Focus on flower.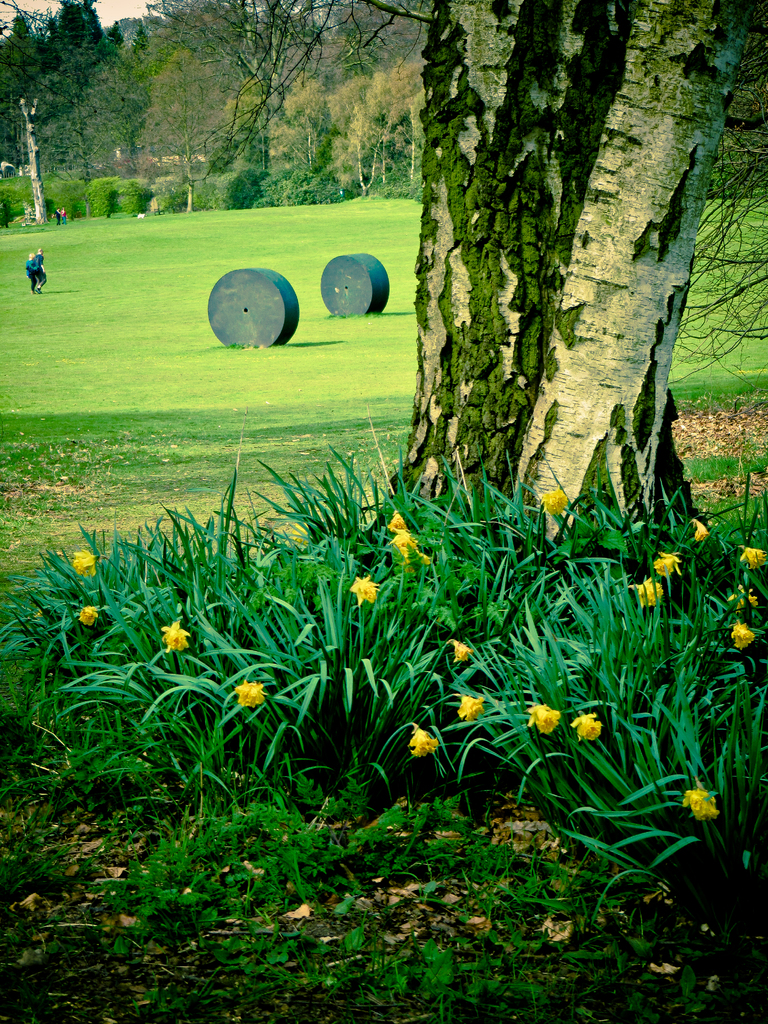
Focused at (458,694,484,722).
